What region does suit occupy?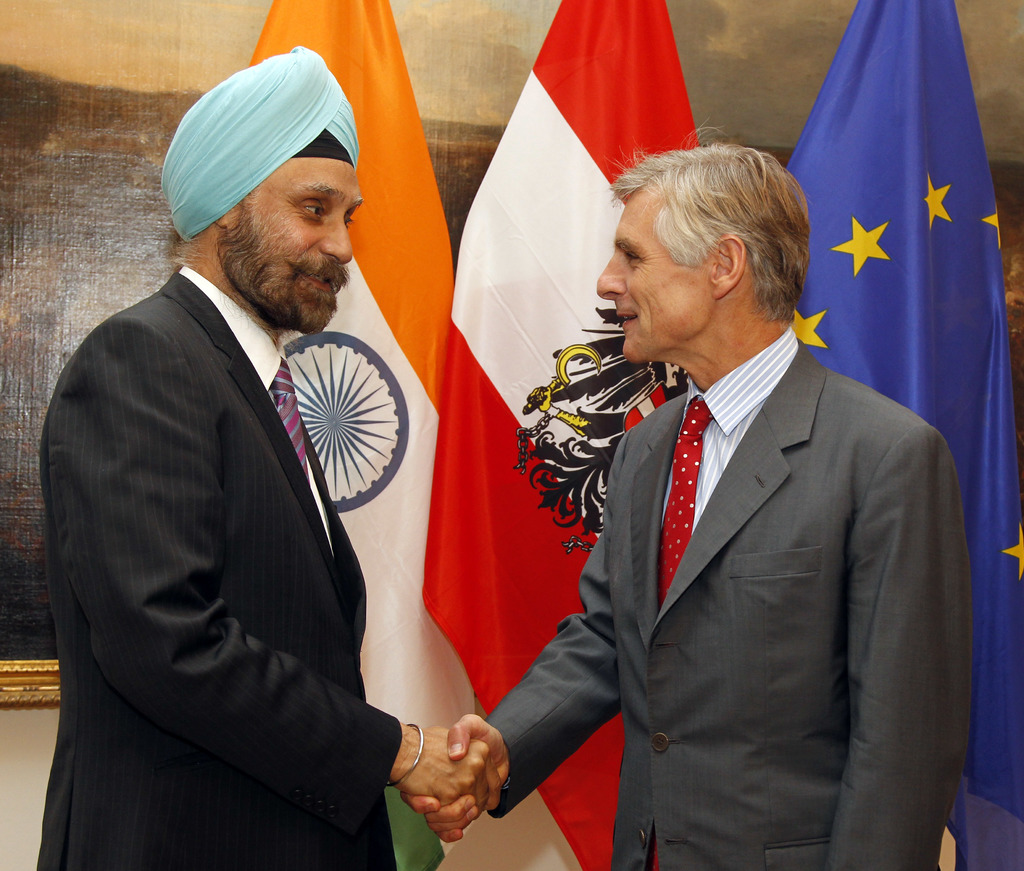
box(28, 101, 434, 861).
